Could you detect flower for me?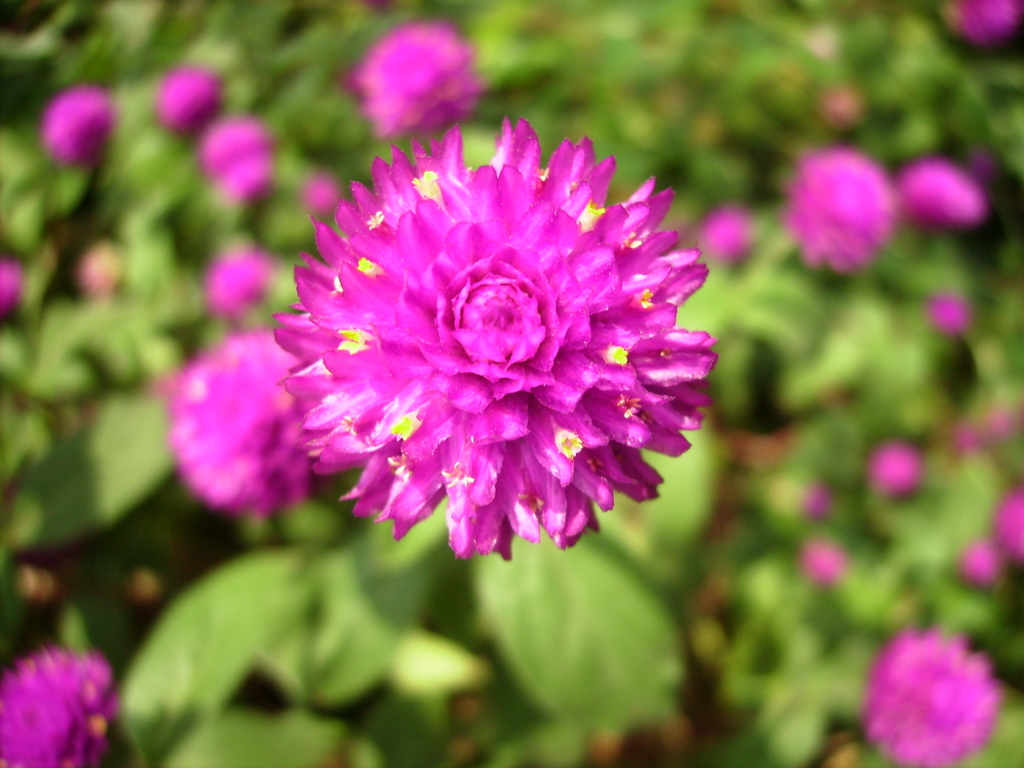
Detection result: bbox=[993, 478, 1023, 559].
